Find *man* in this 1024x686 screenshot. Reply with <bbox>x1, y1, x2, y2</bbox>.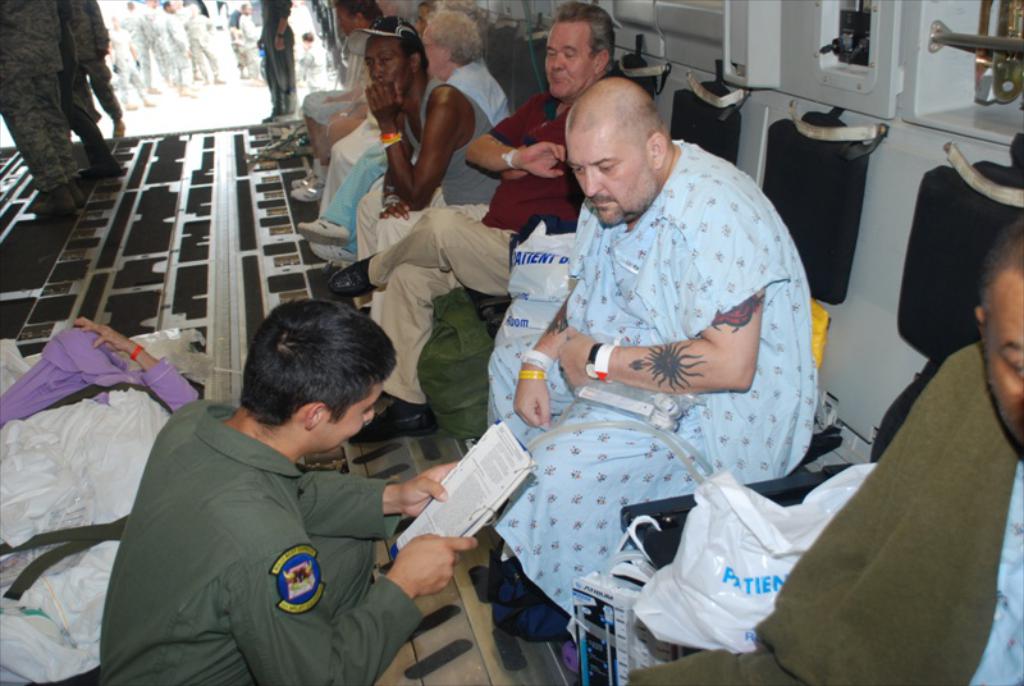
<bbox>329, 0, 630, 445</bbox>.
